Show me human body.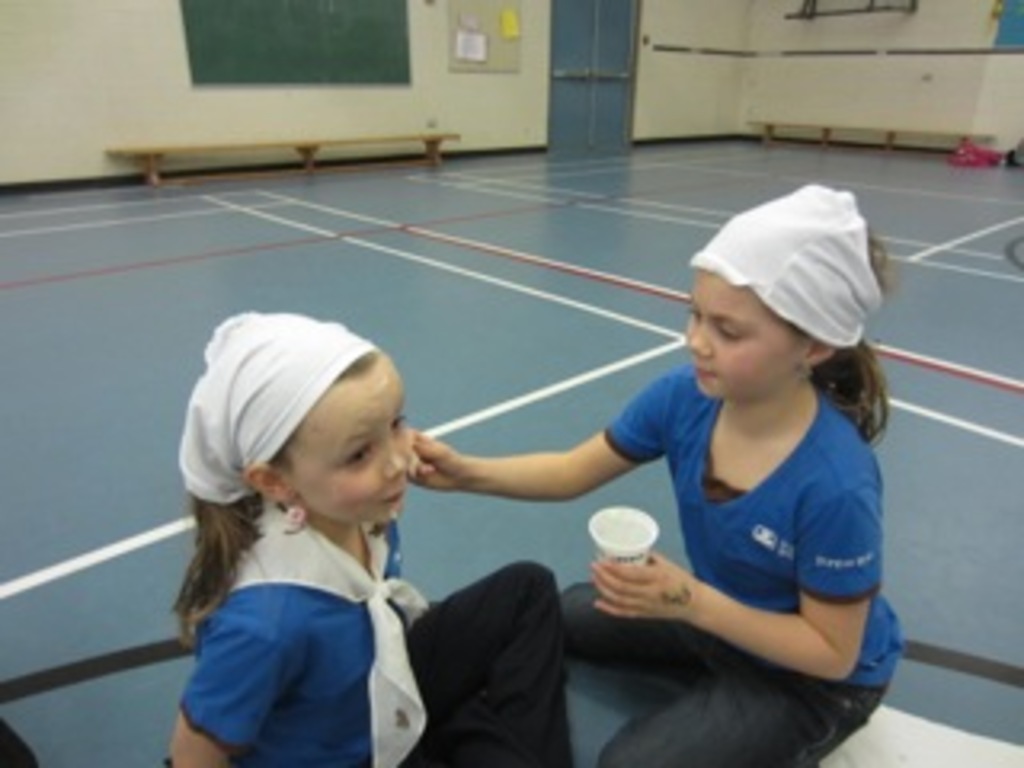
human body is here: (403,365,909,765).
